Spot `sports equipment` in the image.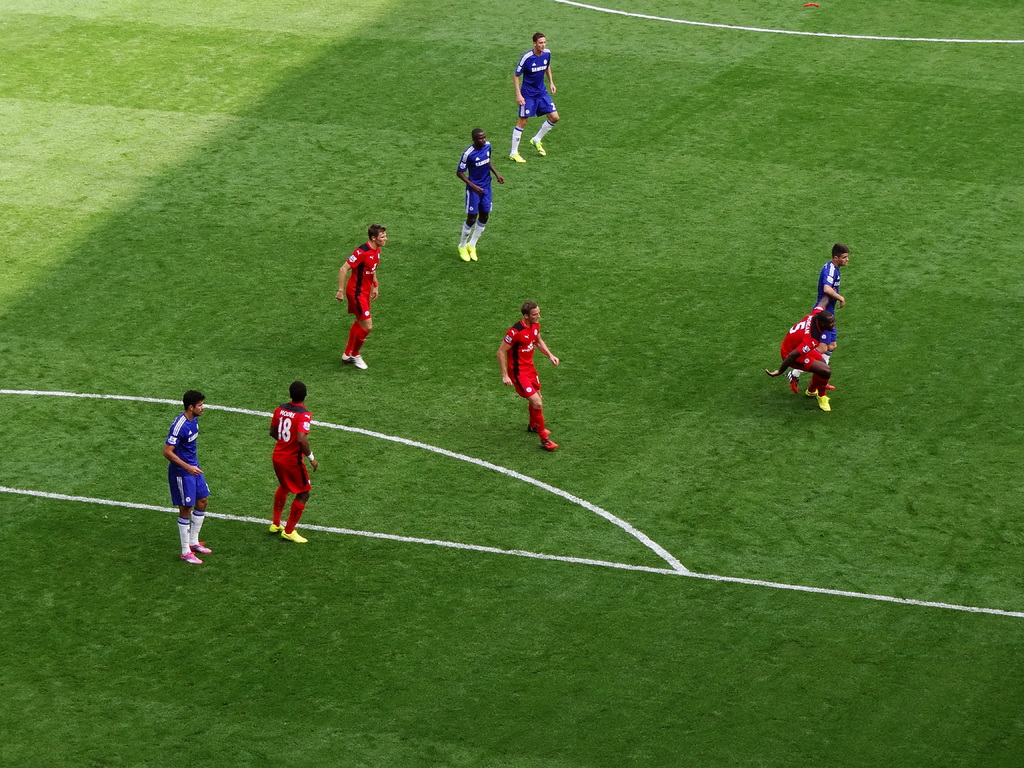
`sports equipment` found at [278,529,308,547].
